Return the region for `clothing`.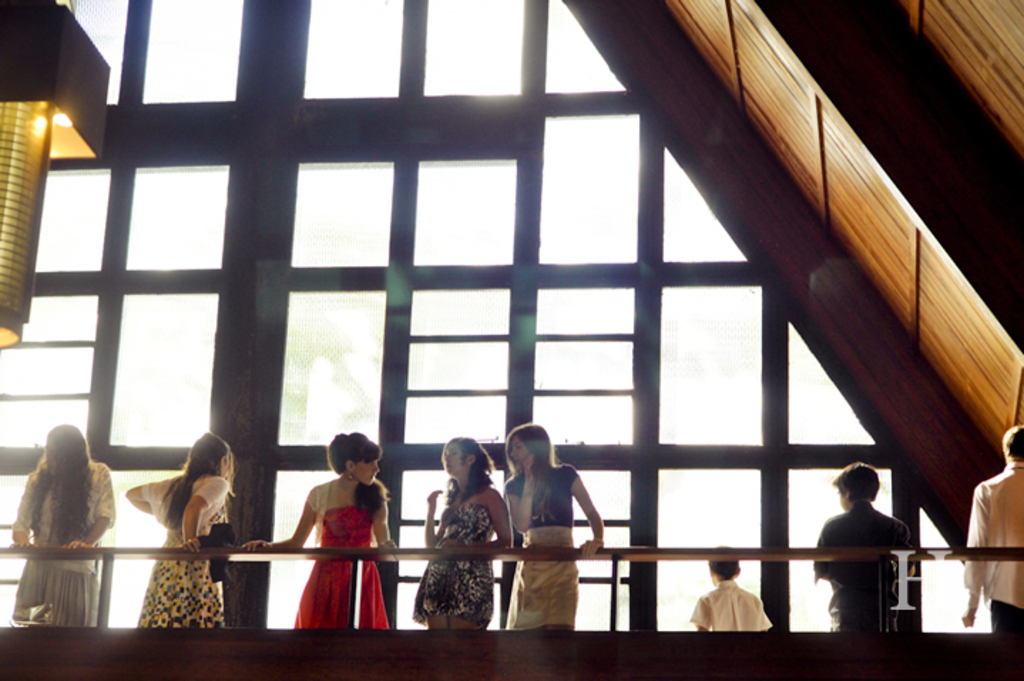
[504,462,574,630].
